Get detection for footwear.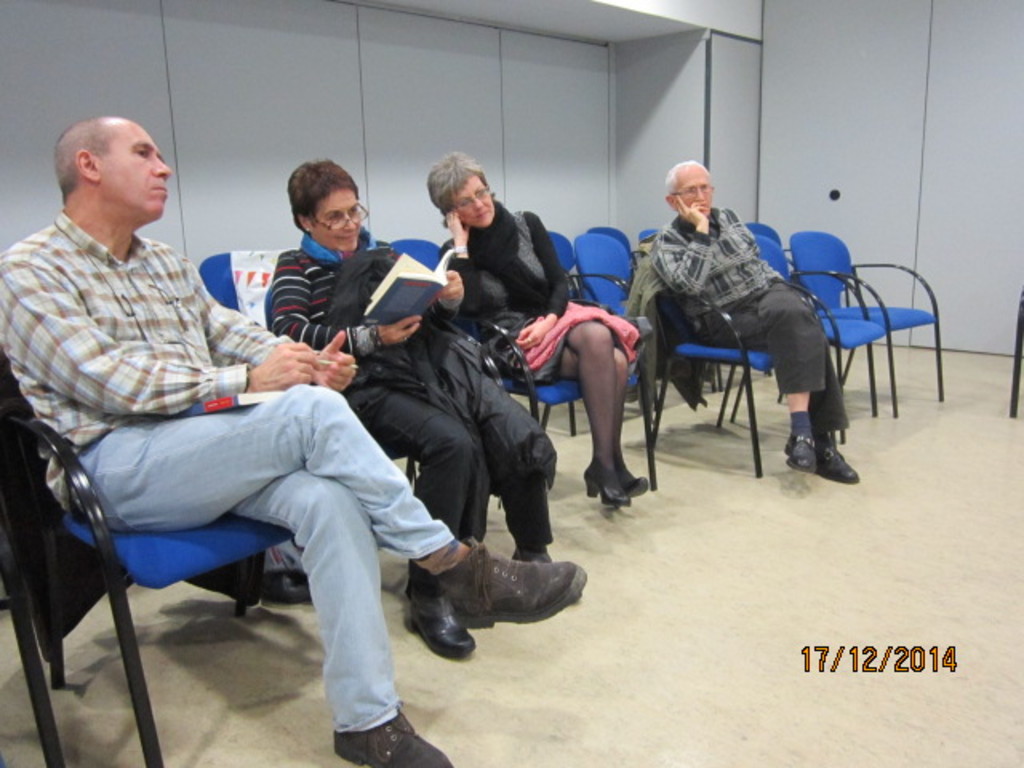
Detection: <region>614, 448, 635, 498</region>.
